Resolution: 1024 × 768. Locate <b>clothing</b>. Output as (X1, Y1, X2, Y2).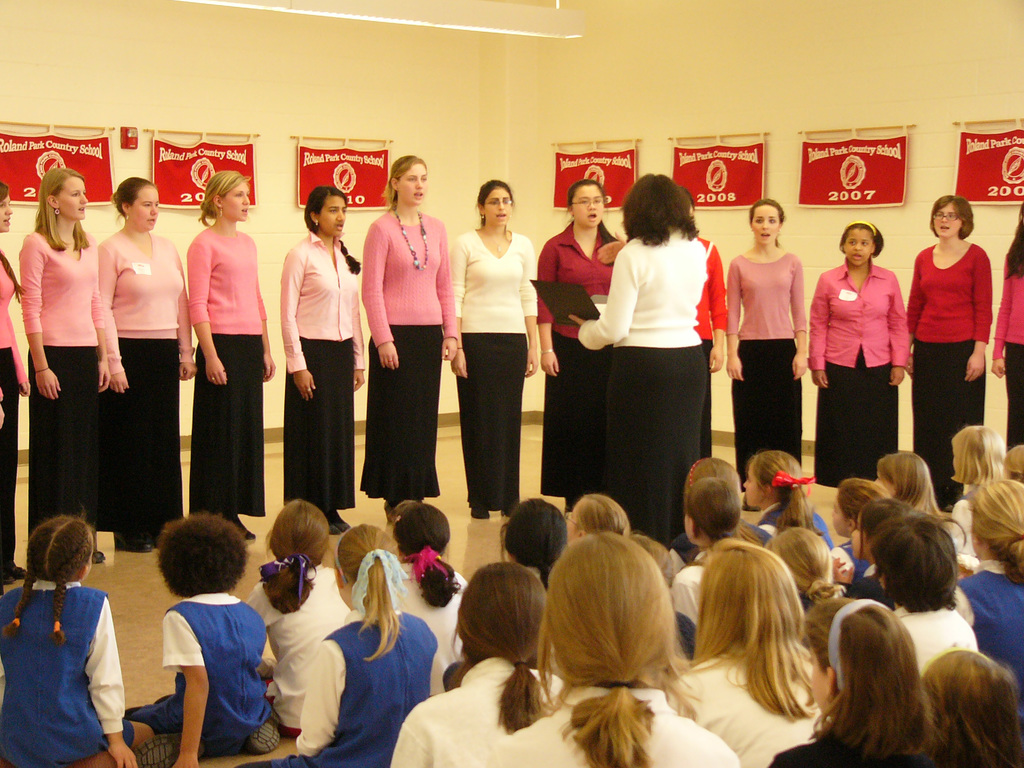
(694, 232, 729, 473).
